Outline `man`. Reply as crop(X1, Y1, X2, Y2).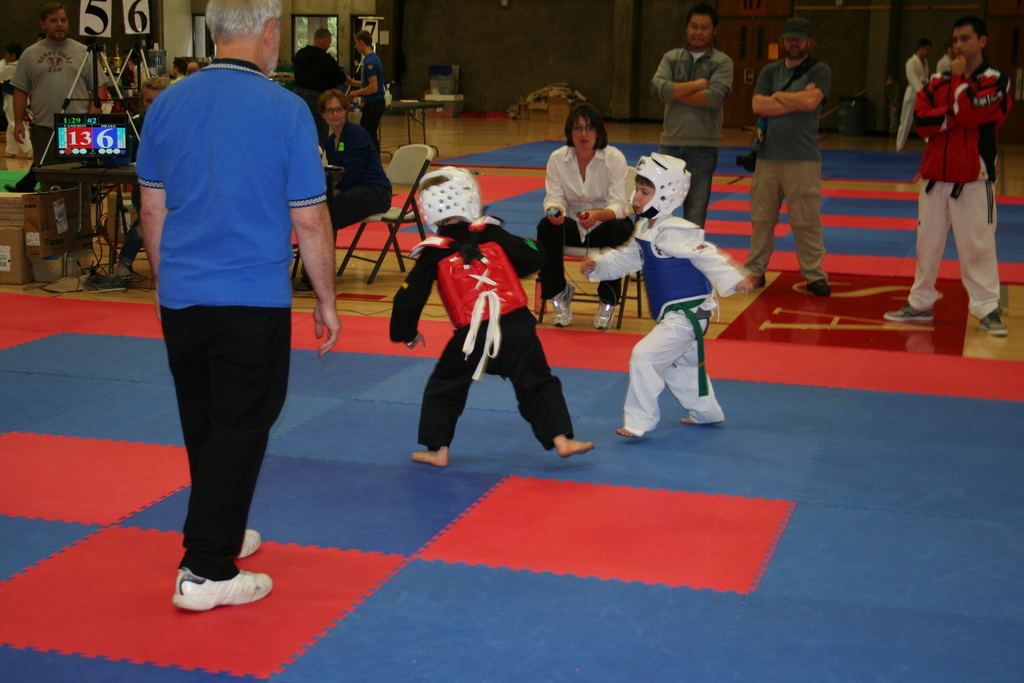
crop(125, 19, 329, 623).
